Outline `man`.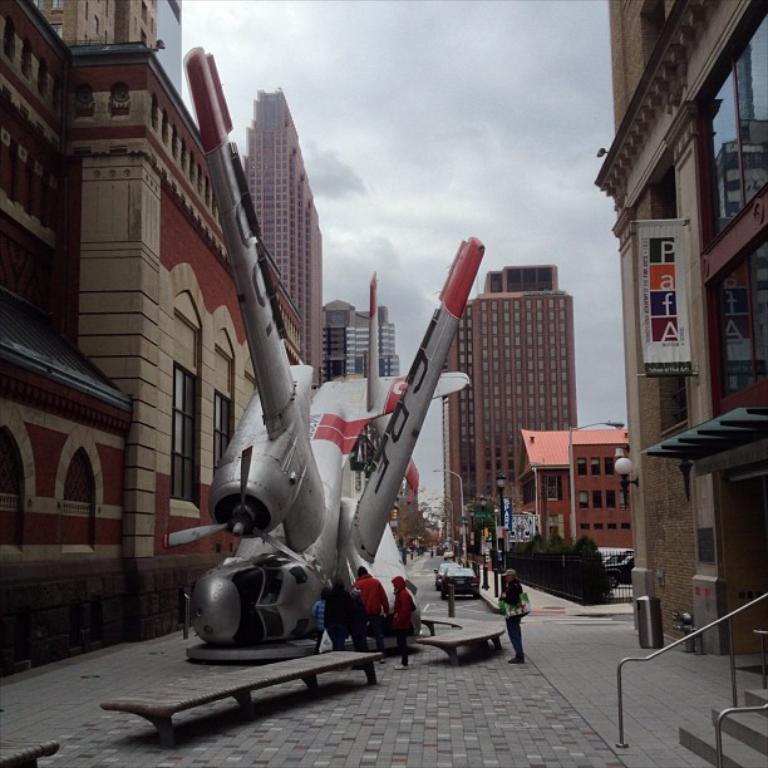
Outline: (346,560,405,661).
